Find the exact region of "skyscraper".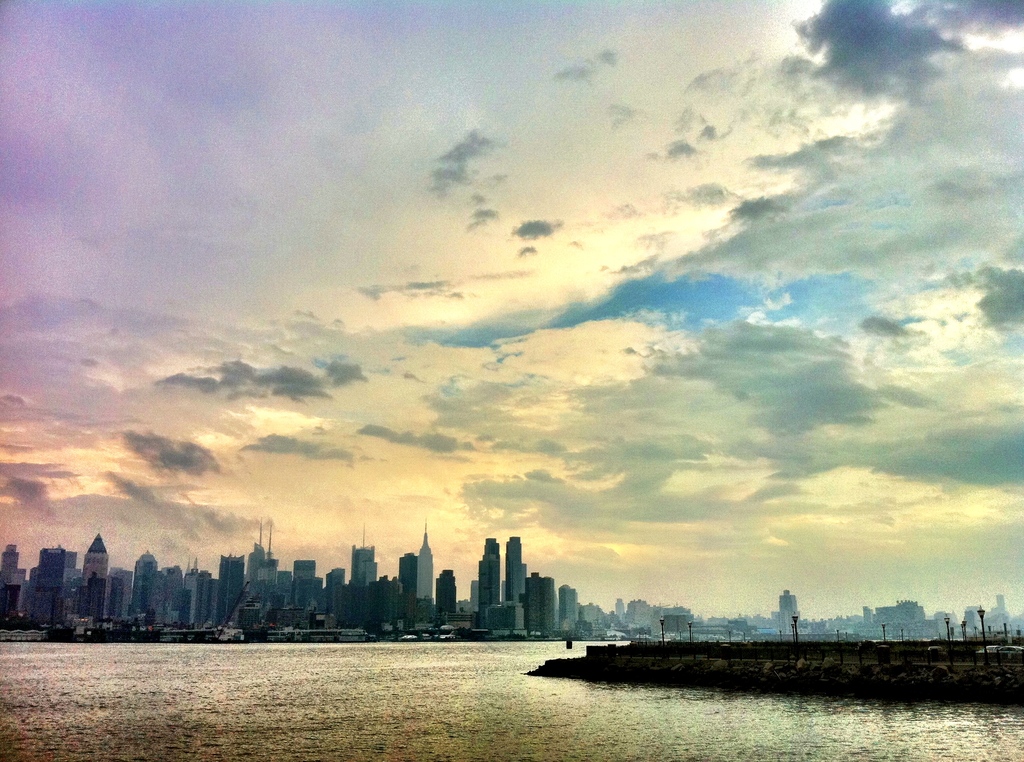
Exact region: [35, 546, 69, 613].
